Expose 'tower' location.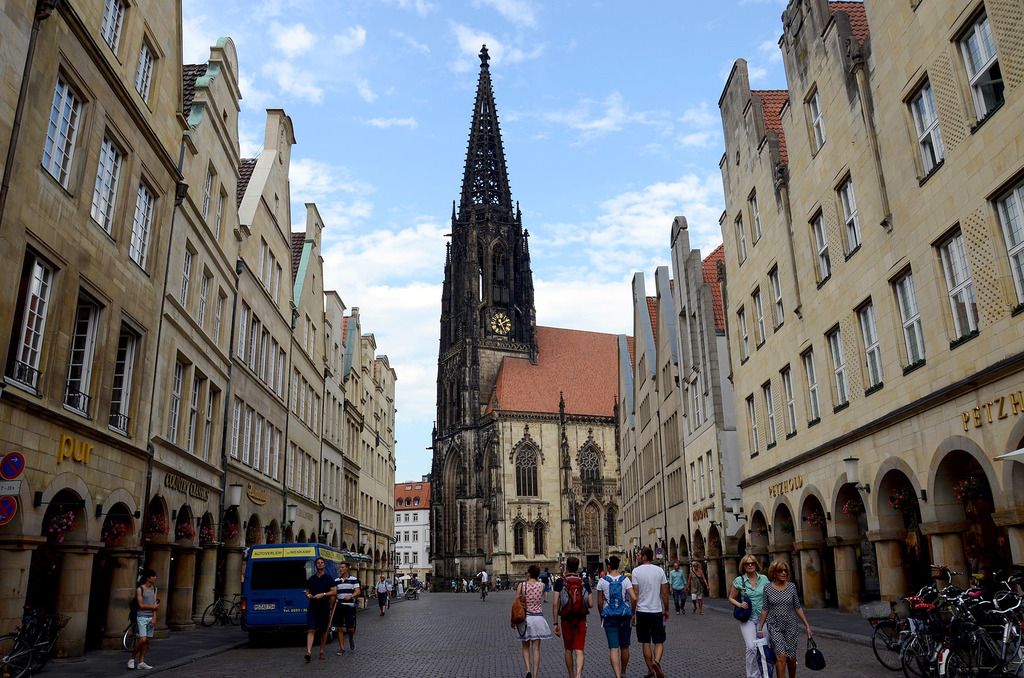
Exposed at crop(430, 45, 536, 578).
